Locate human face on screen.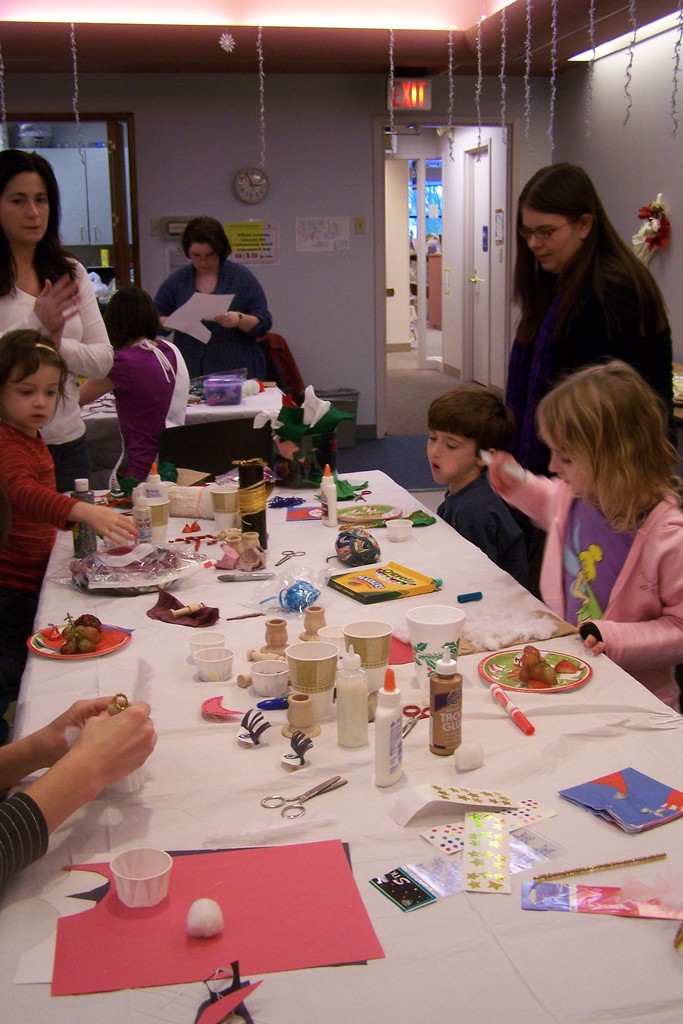
On screen at <box>540,430,591,486</box>.
